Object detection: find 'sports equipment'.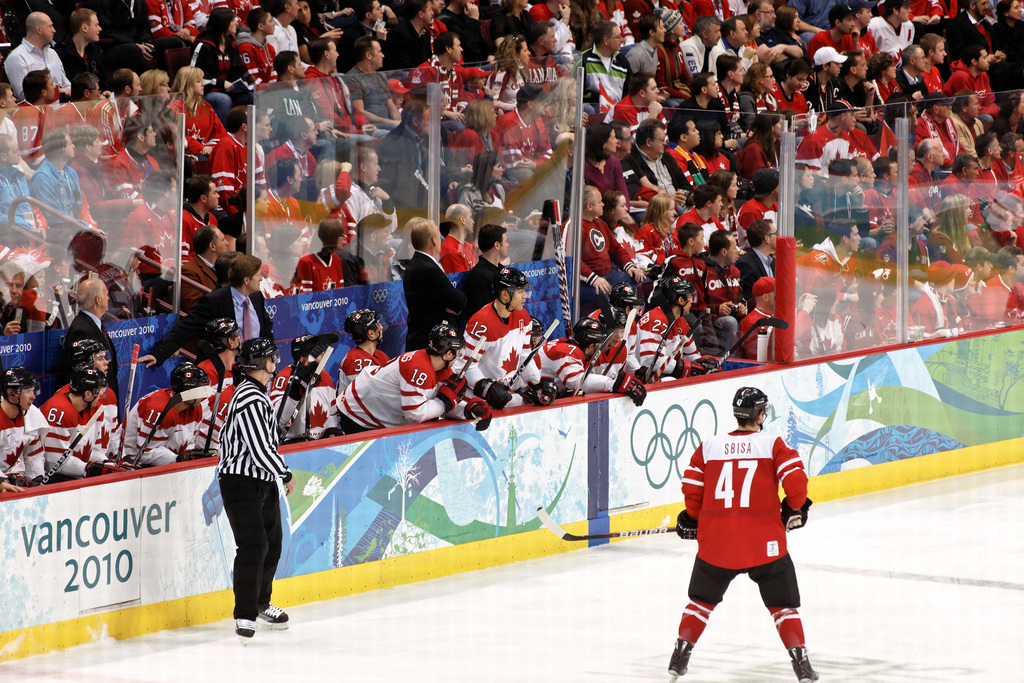
{"x1": 575, "y1": 331, "x2": 616, "y2": 392}.
